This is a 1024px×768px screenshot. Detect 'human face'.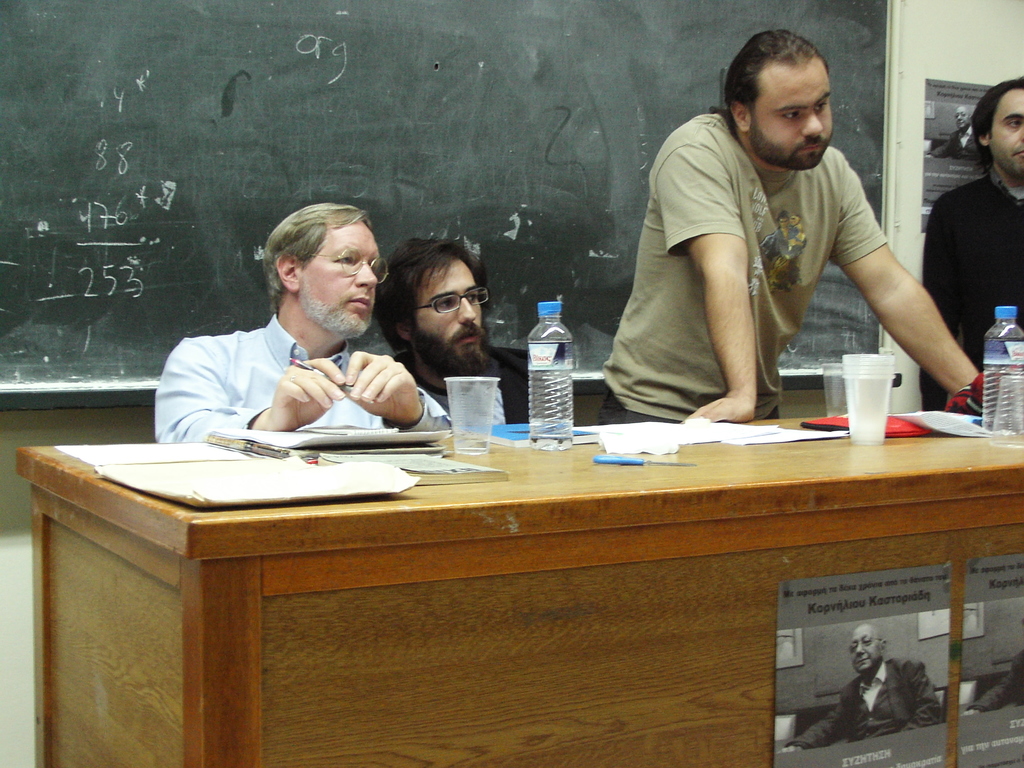
<box>412,257,485,369</box>.
